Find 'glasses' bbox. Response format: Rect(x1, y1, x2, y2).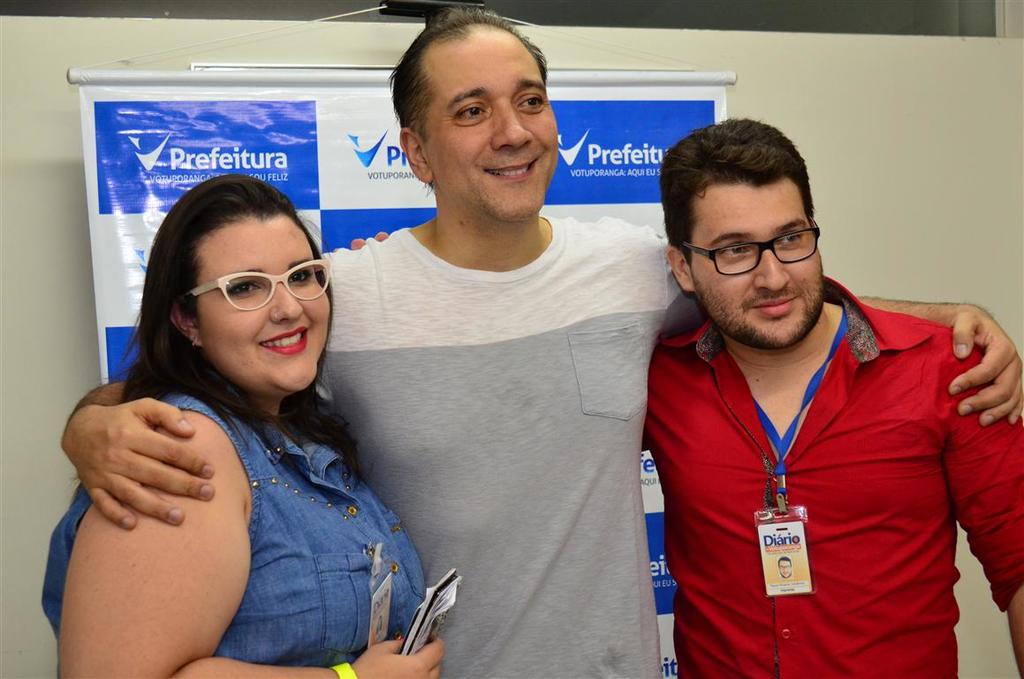
Rect(182, 254, 331, 311).
